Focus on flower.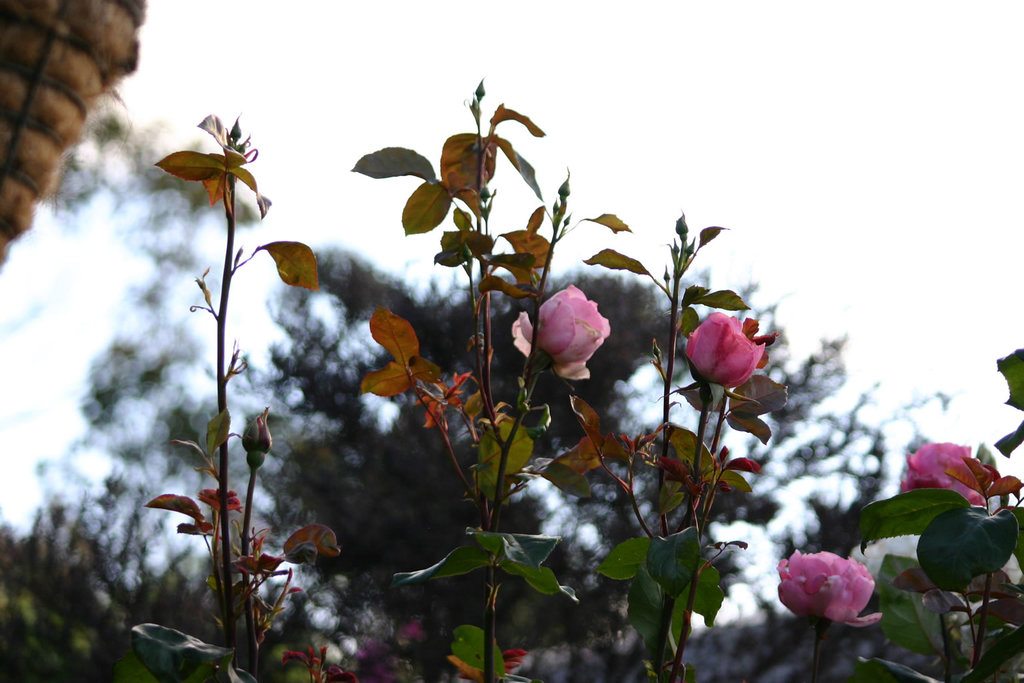
Focused at l=685, t=311, r=761, b=394.
